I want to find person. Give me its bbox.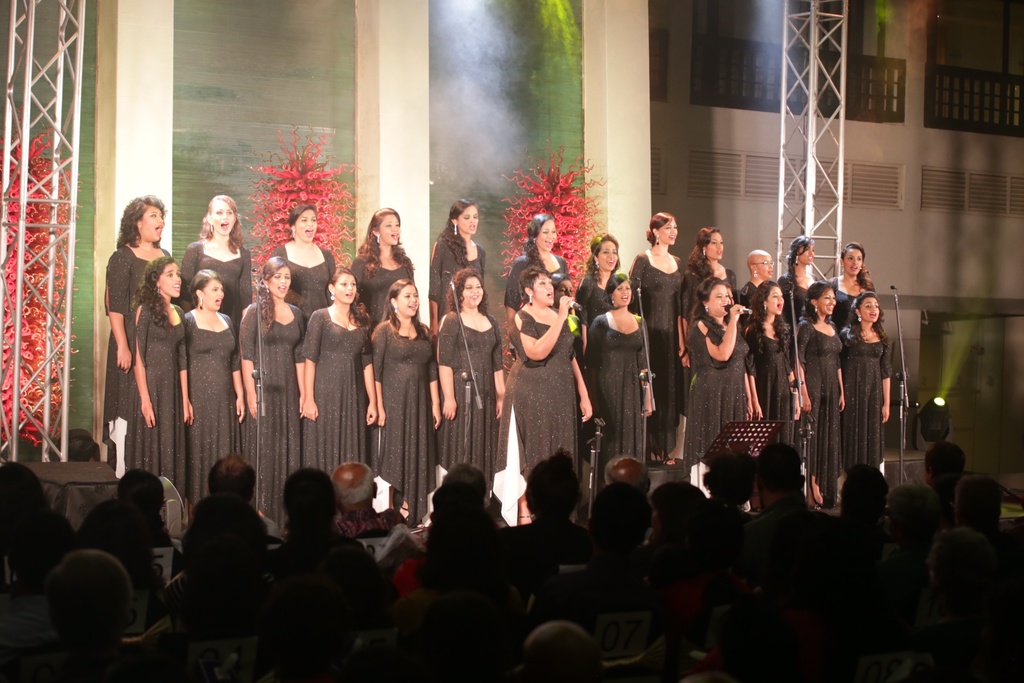
[x1=796, y1=286, x2=845, y2=497].
